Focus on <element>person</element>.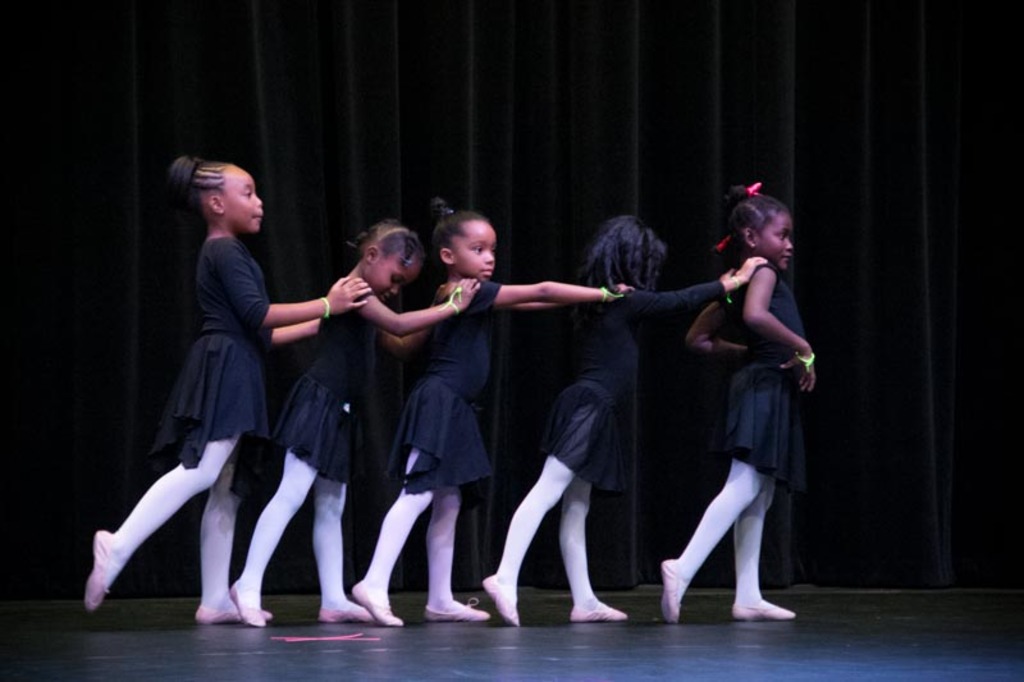
Focused at (left=227, top=218, right=481, bottom=630).
